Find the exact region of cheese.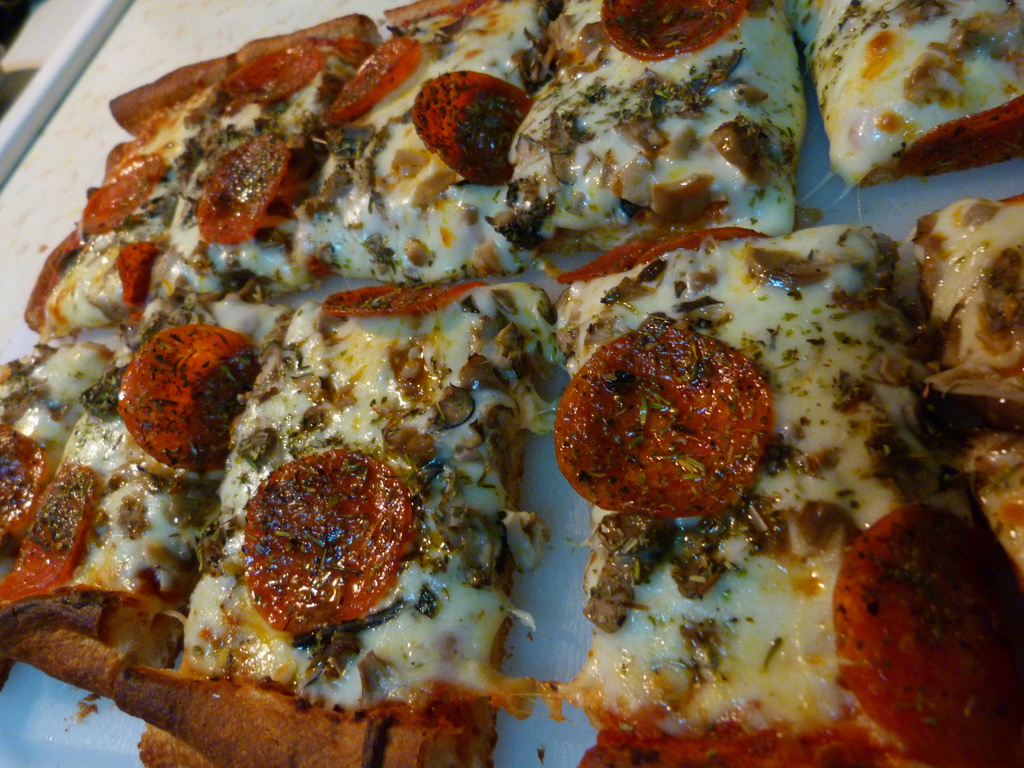
Exact region: <box>504,0,806,234</box>.
